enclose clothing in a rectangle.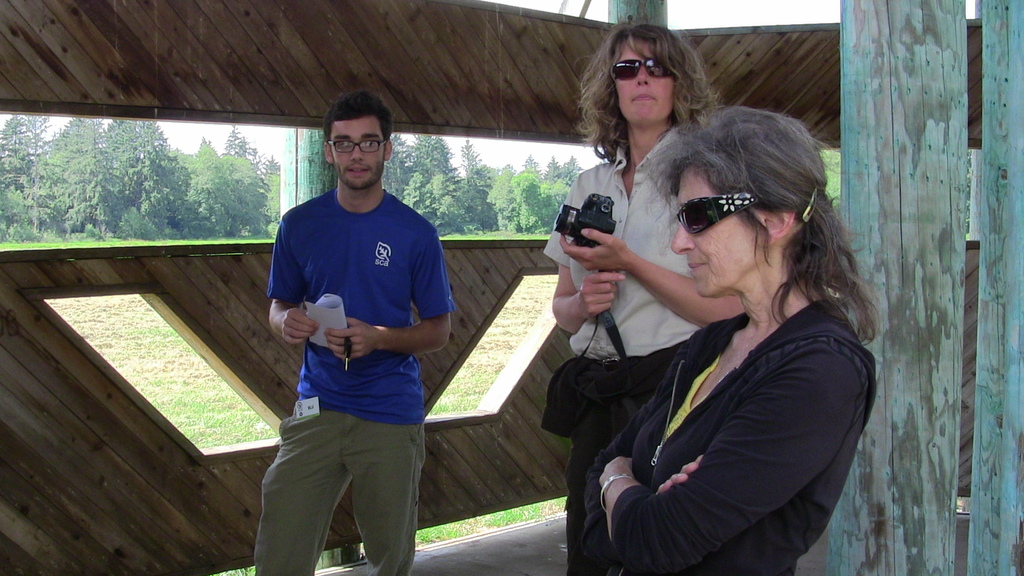
region(246, 147, 440, 538).
